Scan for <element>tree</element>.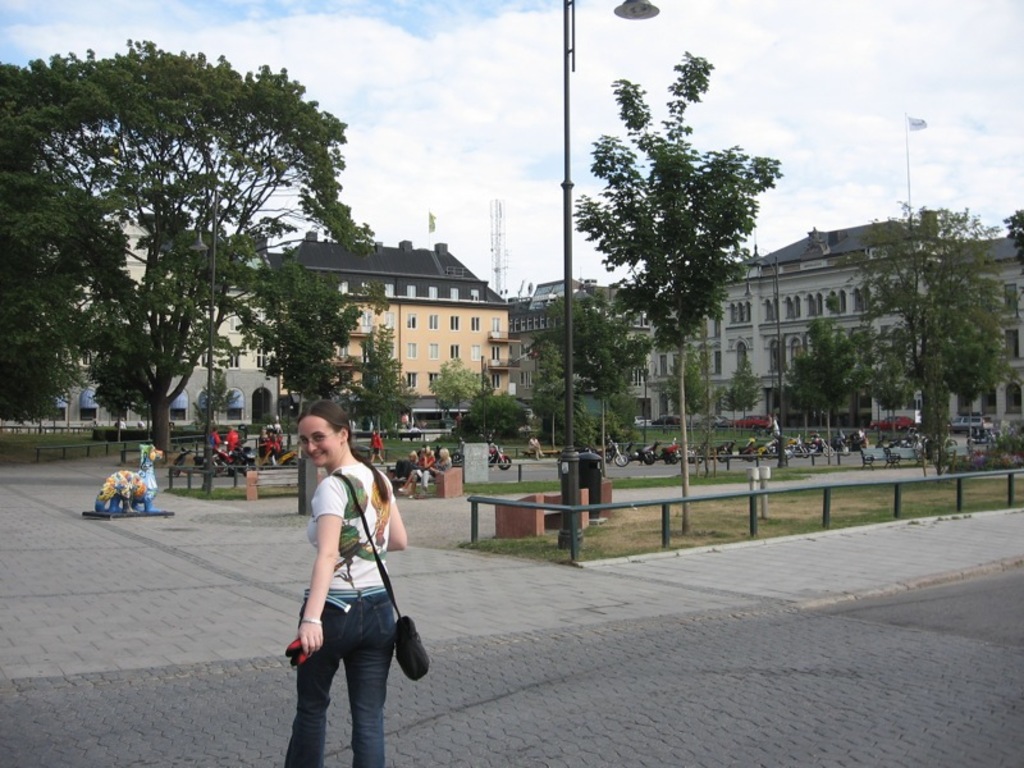
Scan result: (575,52,786,532).
